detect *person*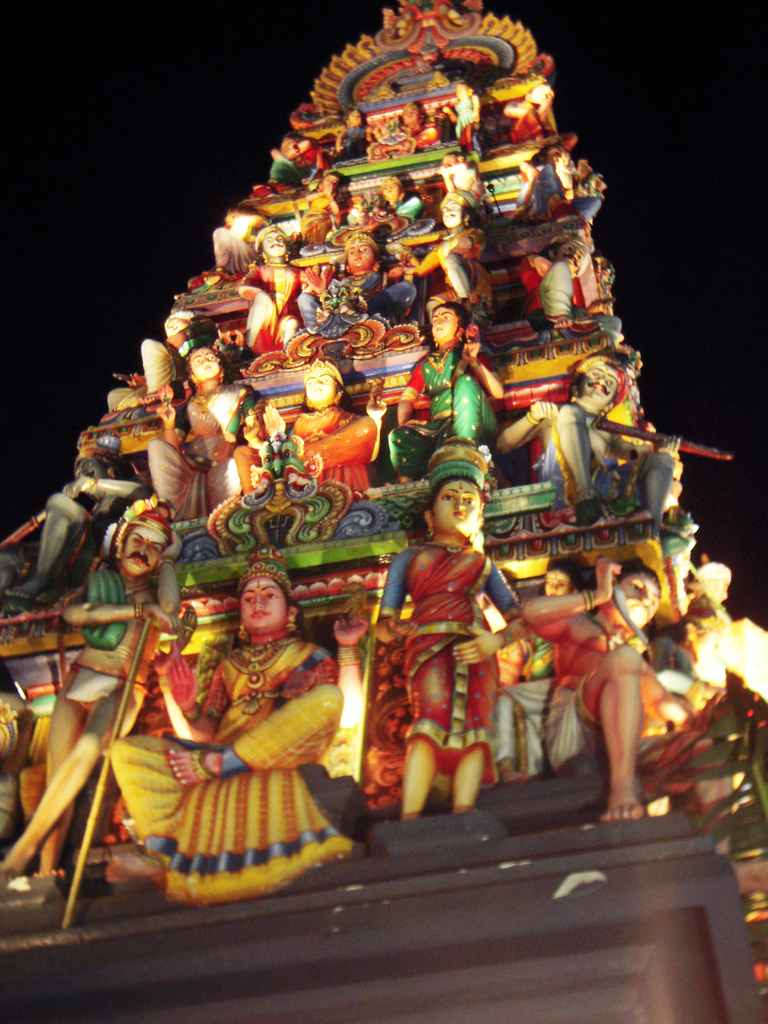
<box>511,349,689,508</box>
